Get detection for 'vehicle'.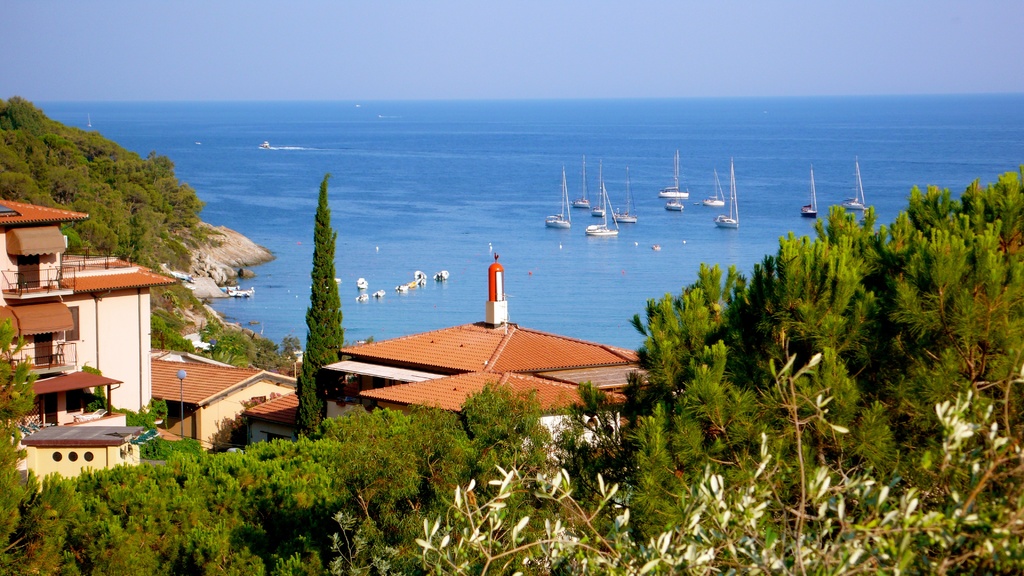
Detection: (842, 156, 868, 211).
